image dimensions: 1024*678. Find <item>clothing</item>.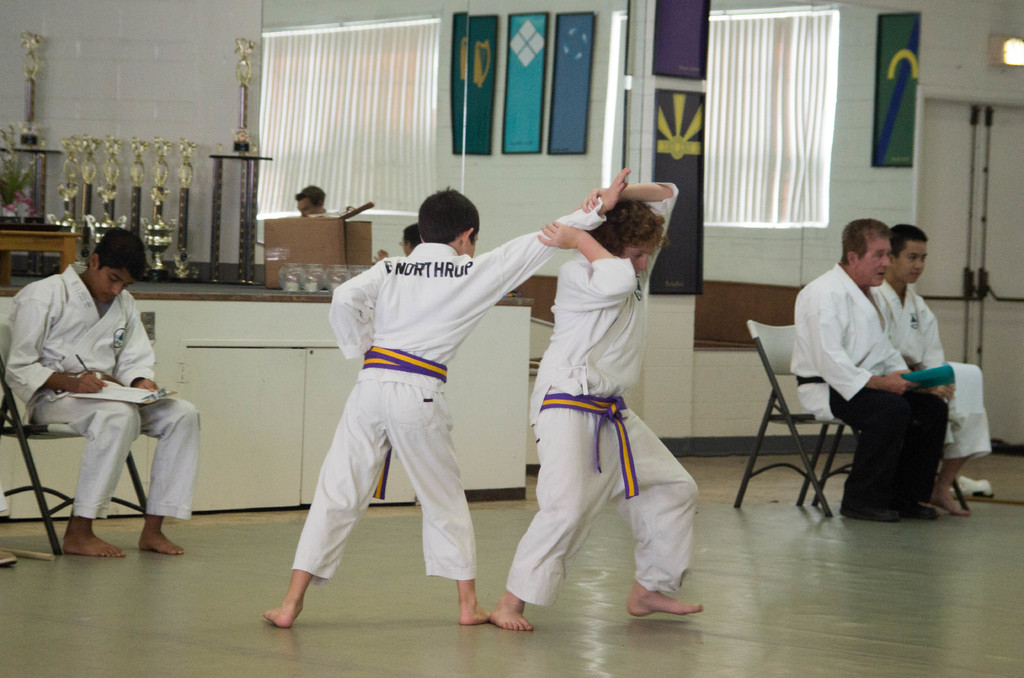
bbox=(924, 367, 993, 480).
